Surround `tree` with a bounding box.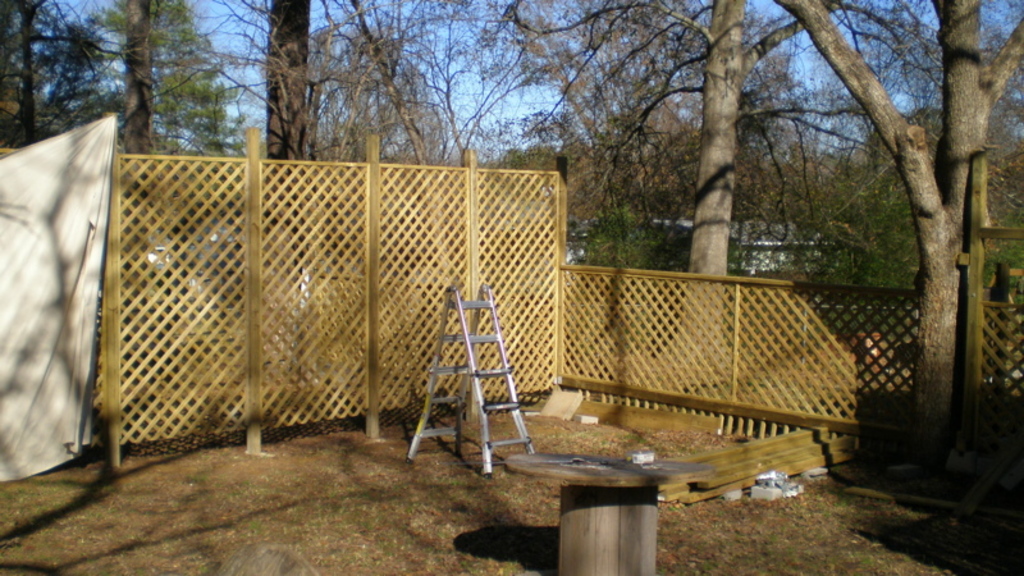
select_region(123, 0, 156, 152).
